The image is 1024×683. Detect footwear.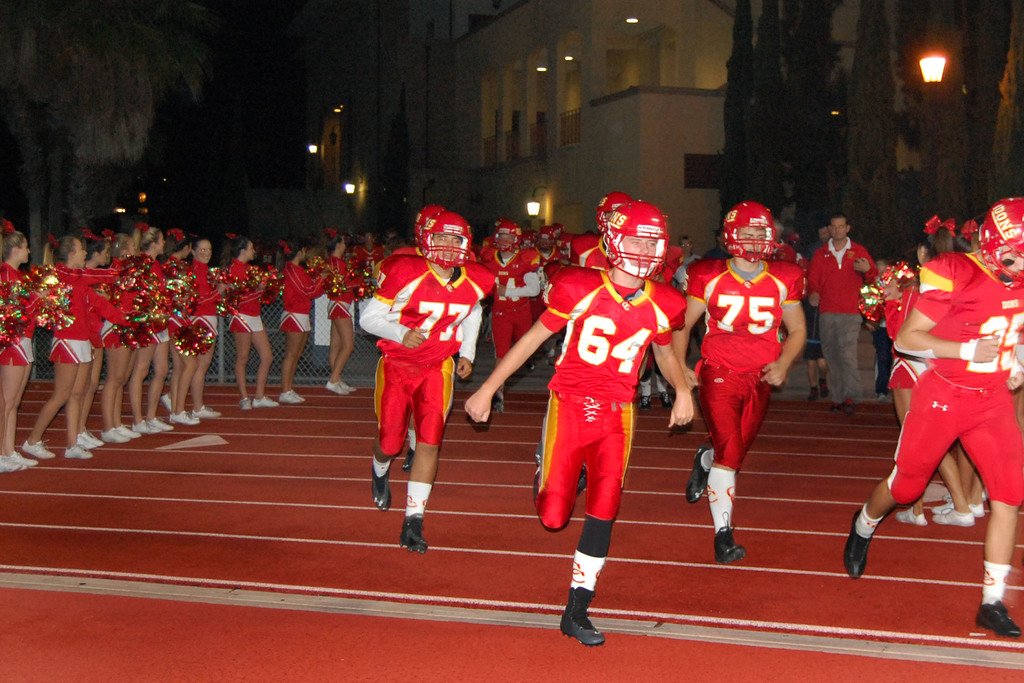
Detection: {"left": 369, "top": 461, "right": 390, "bottom": 513}.
